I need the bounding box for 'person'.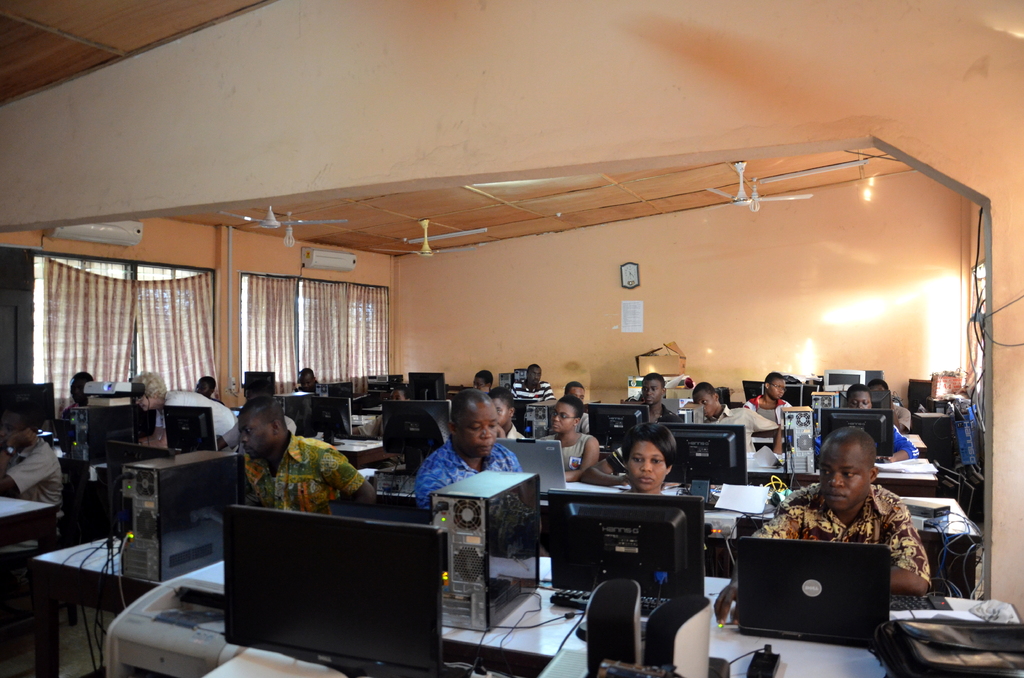
Here it is: x1=881, y1=378, x2=908, y2=430.
